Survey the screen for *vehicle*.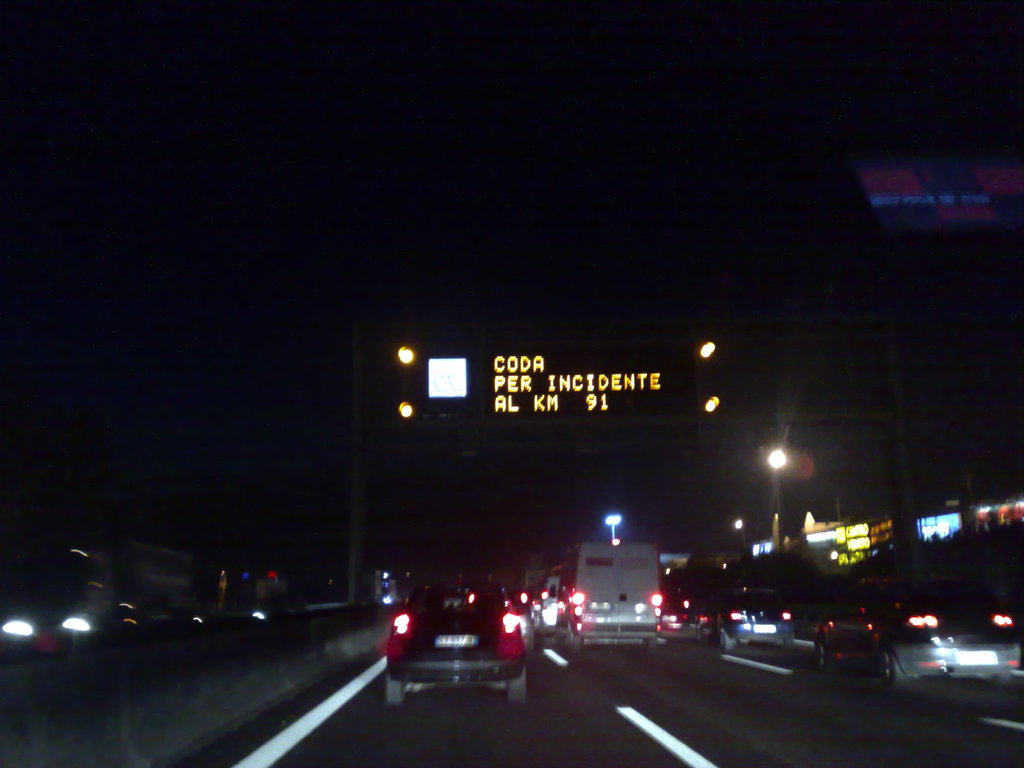
Survey found: 810,589,1023,684.
